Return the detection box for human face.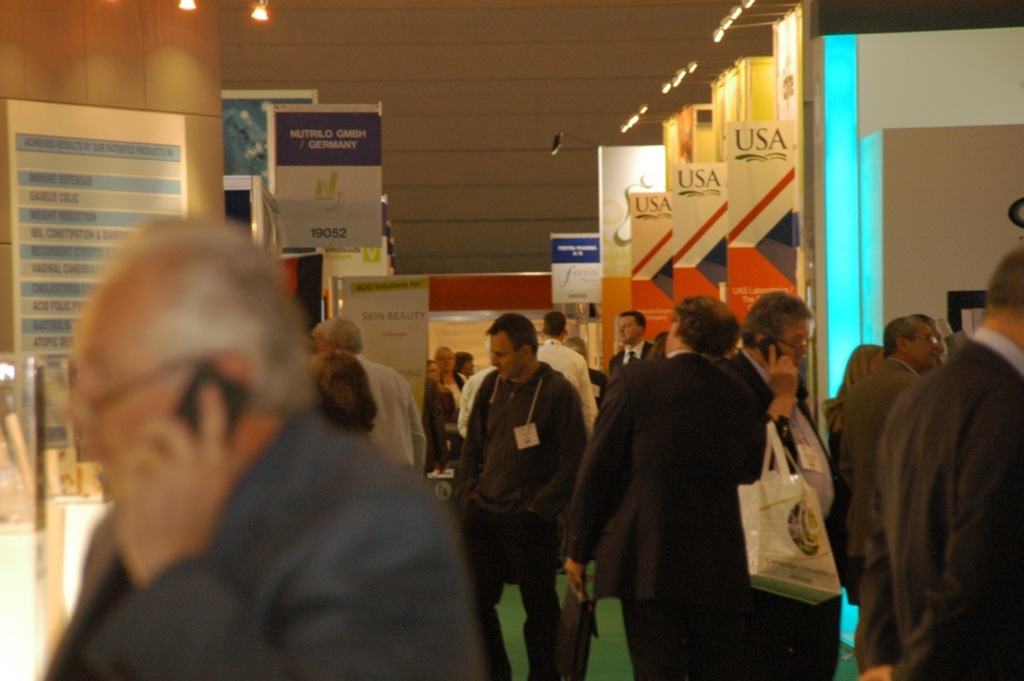
(x1=53, y1=292, x2=177, y2=455).
